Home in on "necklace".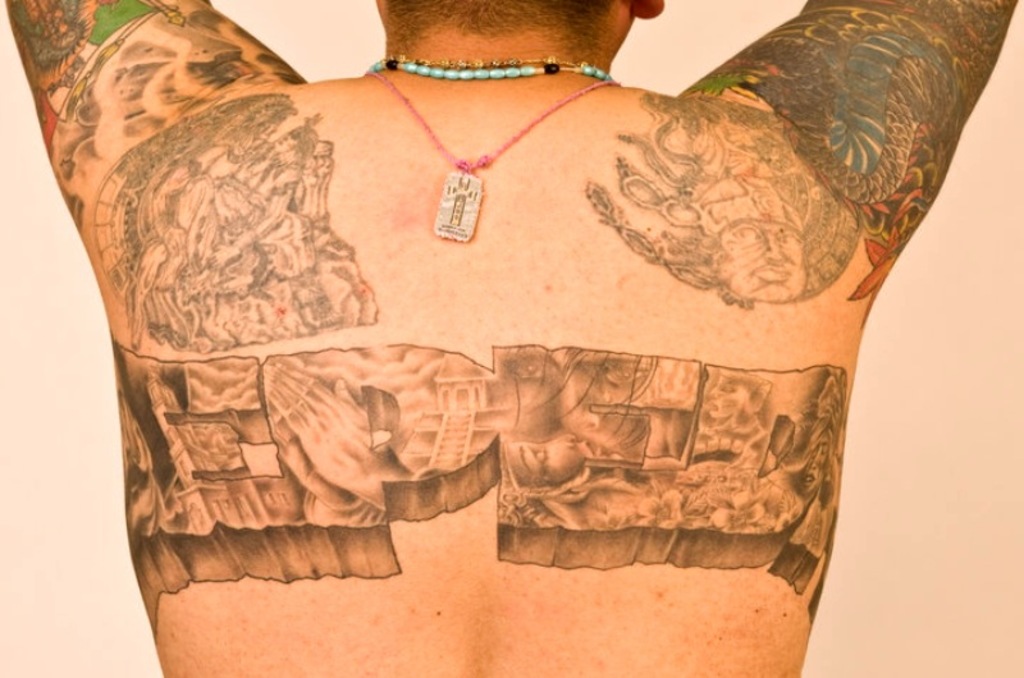
Homed in at 384,63,568,209.
